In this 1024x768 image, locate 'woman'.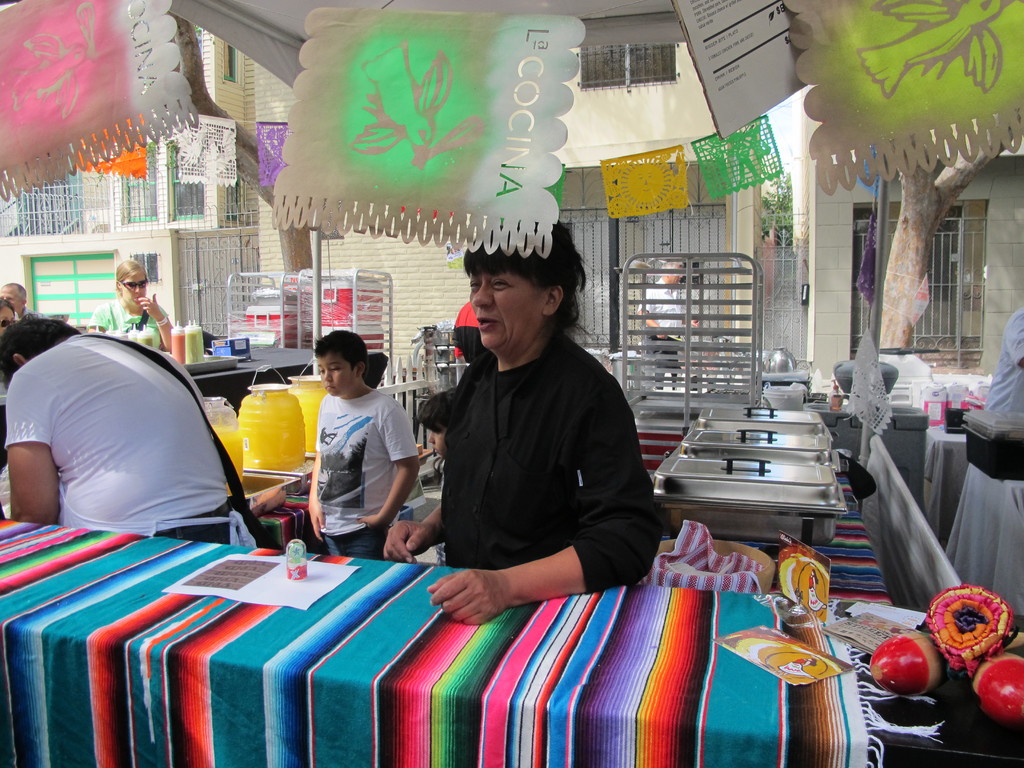
Bounding box: box=[403, 228, 656, 658].
